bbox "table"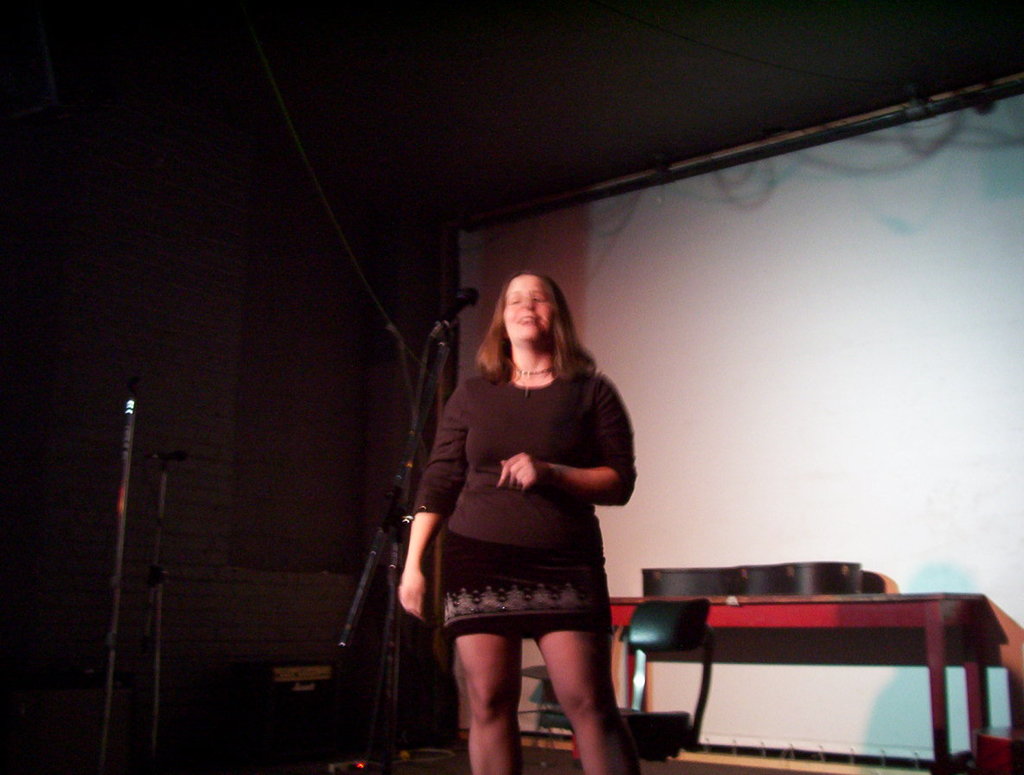
[617,565,1005,771]
